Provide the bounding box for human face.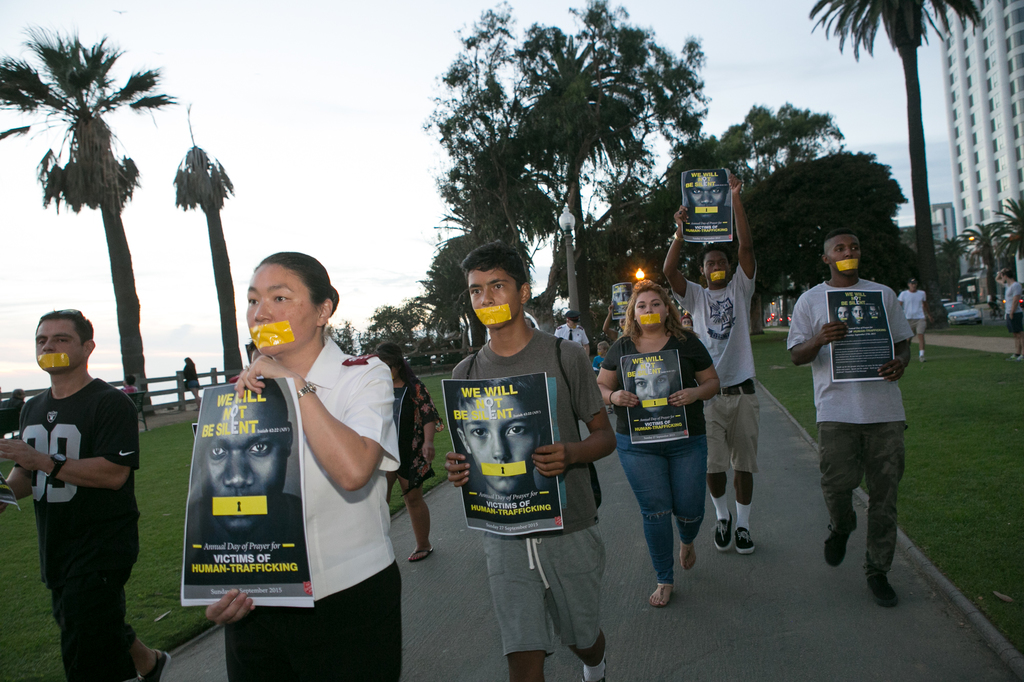
pyautogui.locateOnScreen(702, 251, 731, 286).
